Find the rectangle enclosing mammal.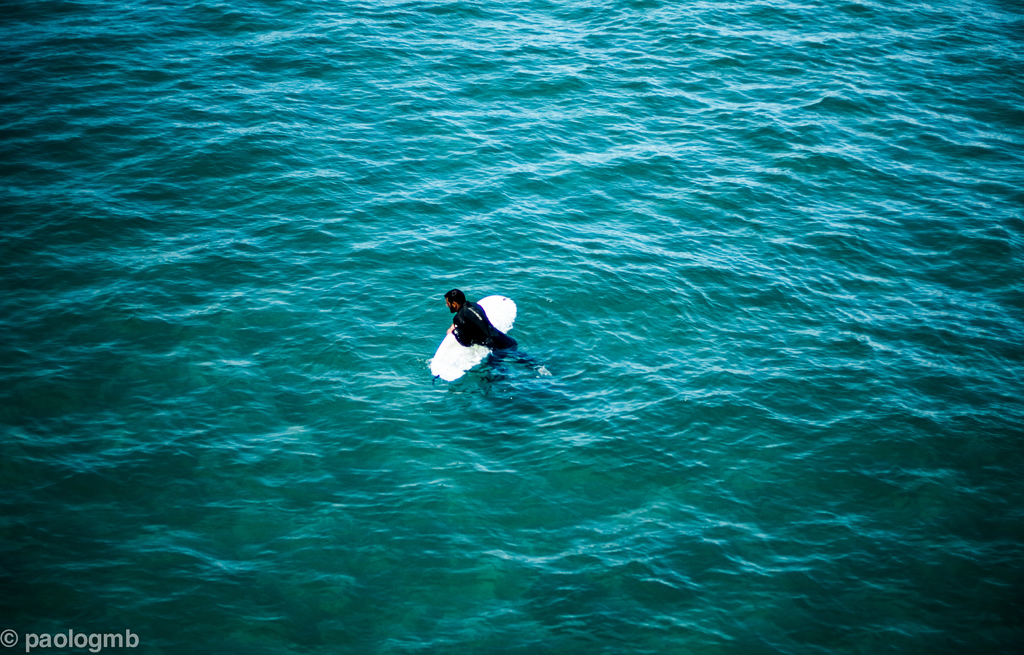
box(445, 287, 516, 359).
